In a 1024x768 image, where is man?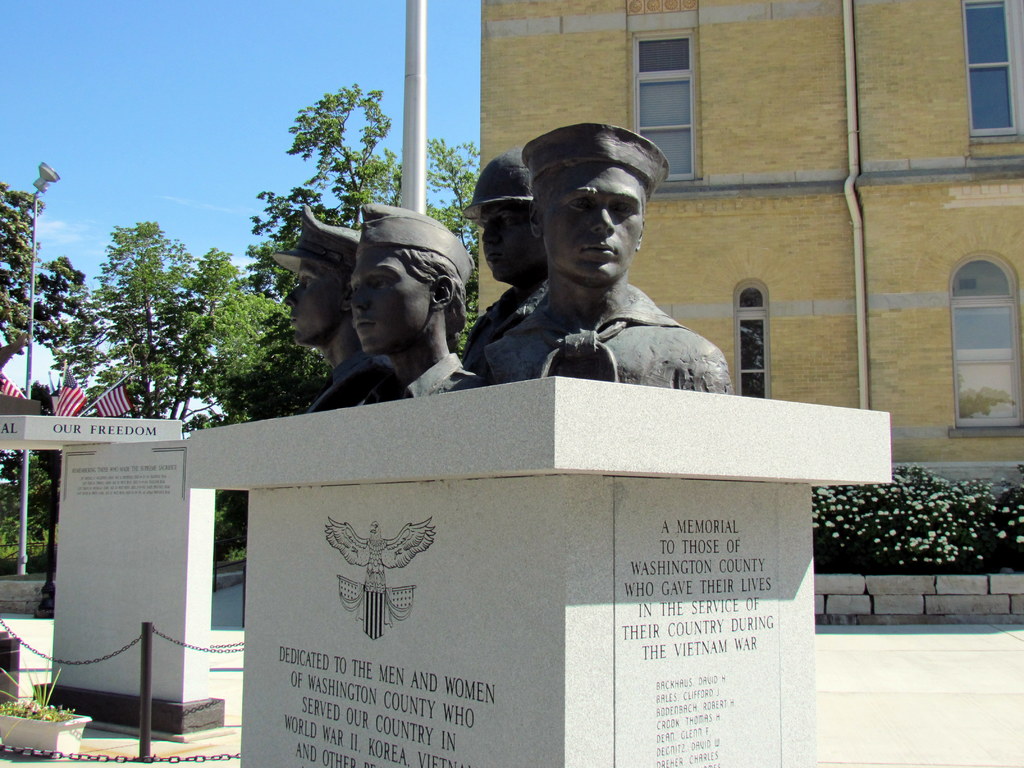
284, 202, 397, 414.
